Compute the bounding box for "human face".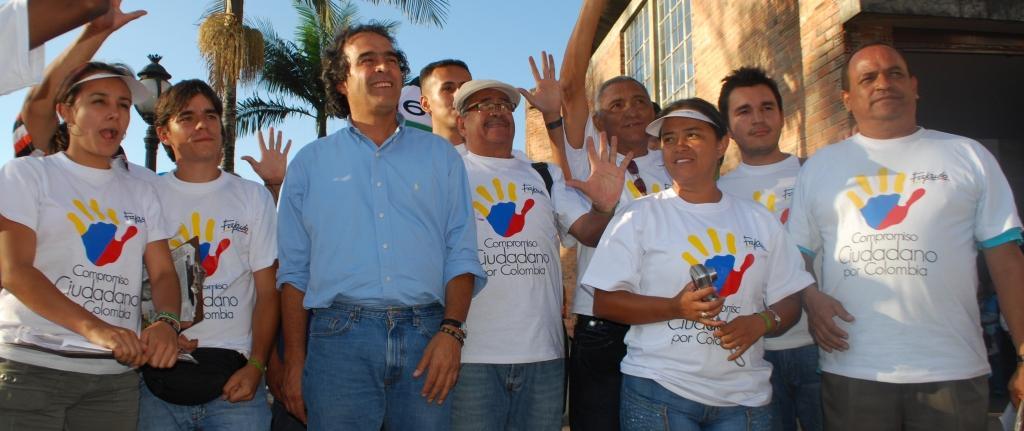
x1=609 y1=82 x2=651 y2=150.
